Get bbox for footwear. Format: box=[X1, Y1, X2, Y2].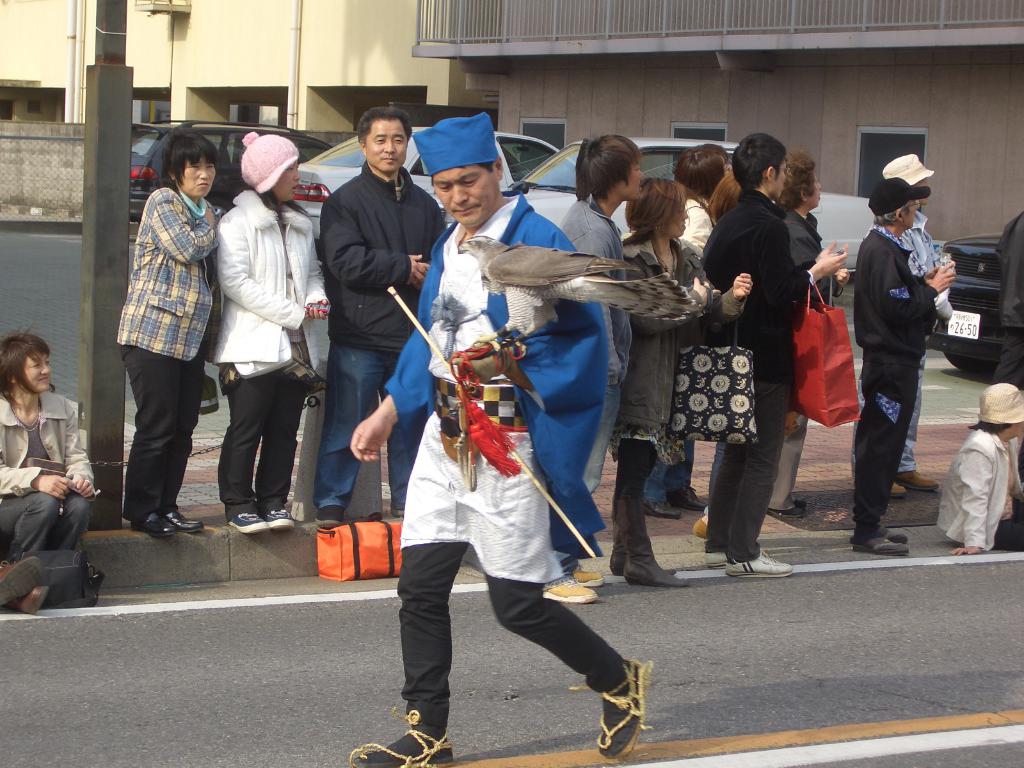
box=[894, 469, 940, 489].
